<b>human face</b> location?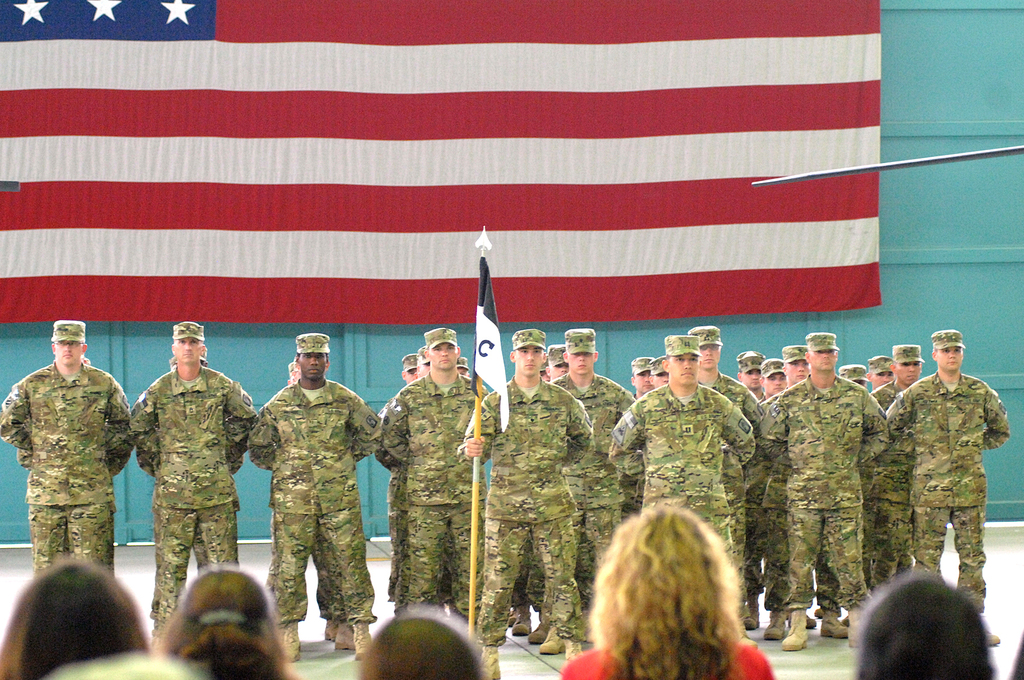
{"left": 936, "top": 345, "right": 964, "bottom": 373}
